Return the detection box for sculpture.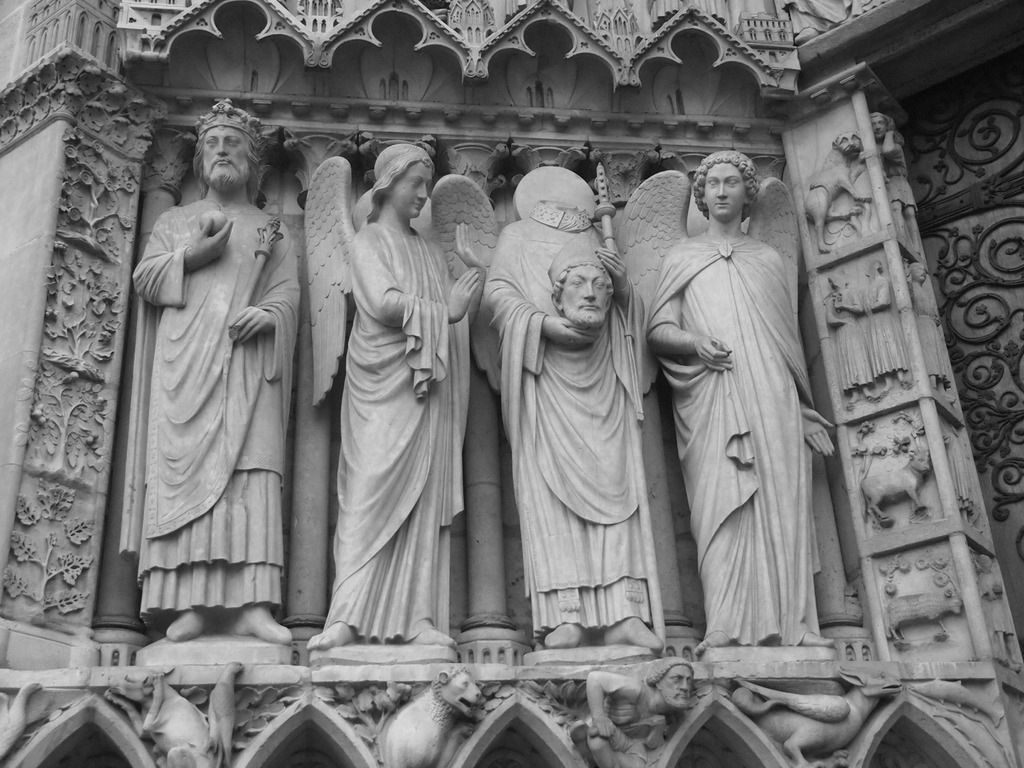
{"x1": 483, "y1": 157, "x2": 675, "y2": 657}.
